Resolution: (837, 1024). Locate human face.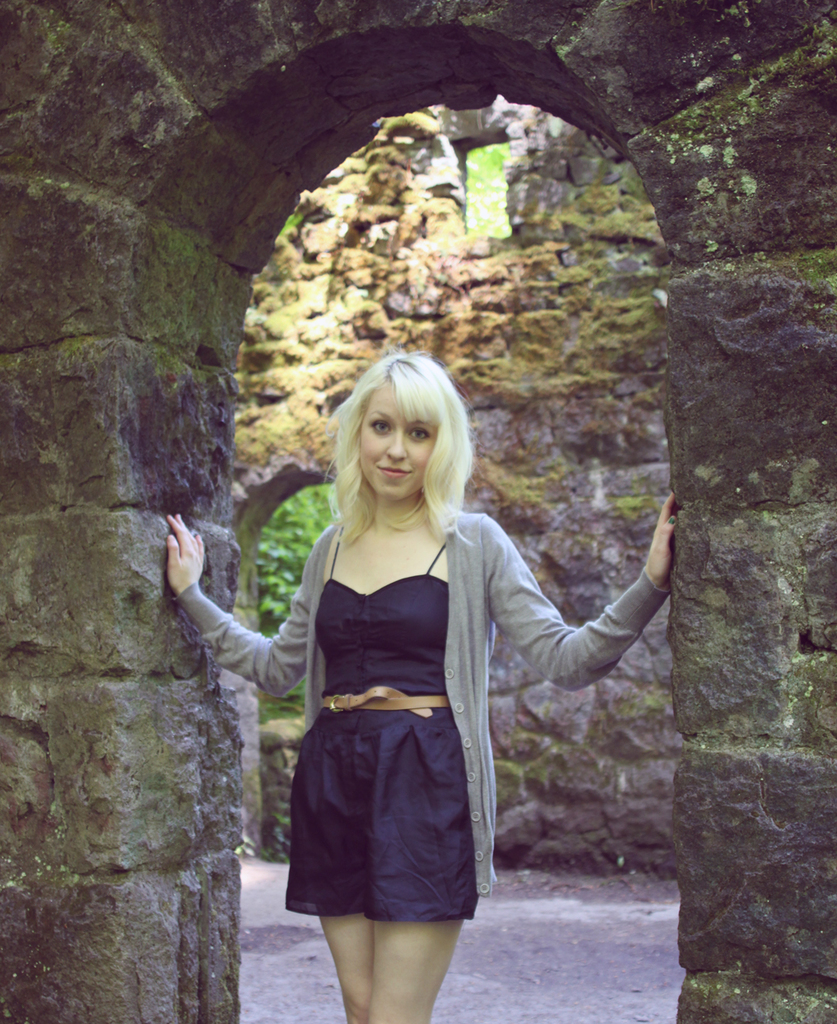
x1=359 y1=378 x2=432 y2=499.
